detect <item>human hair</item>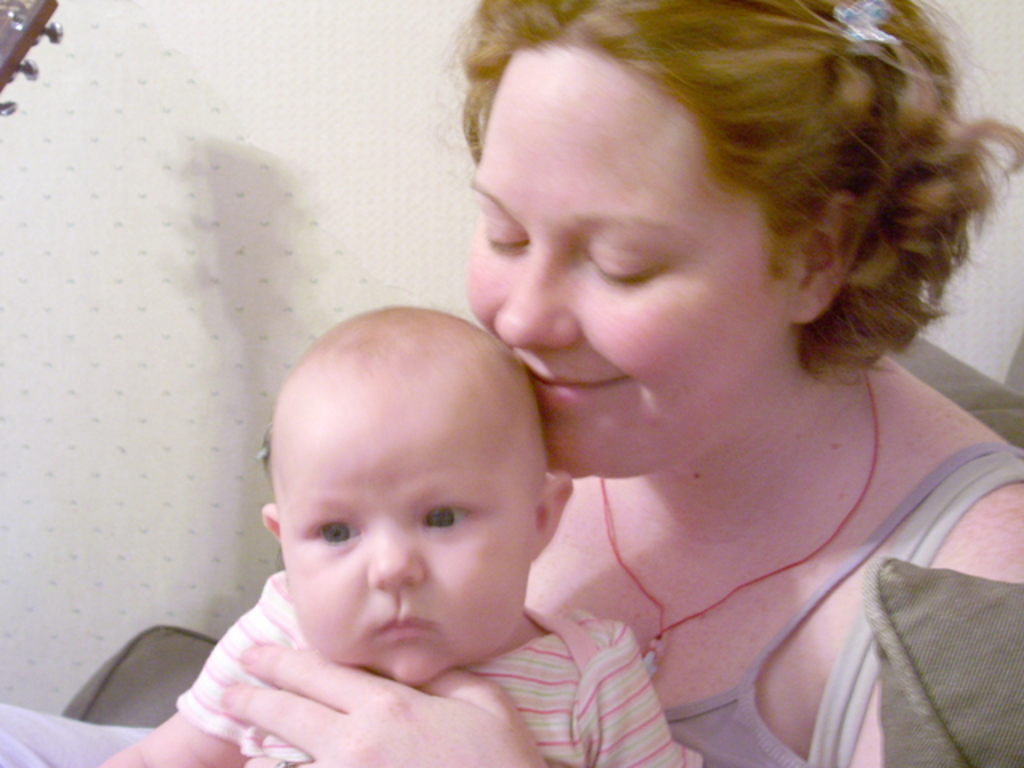
[450,0,1022,397]
